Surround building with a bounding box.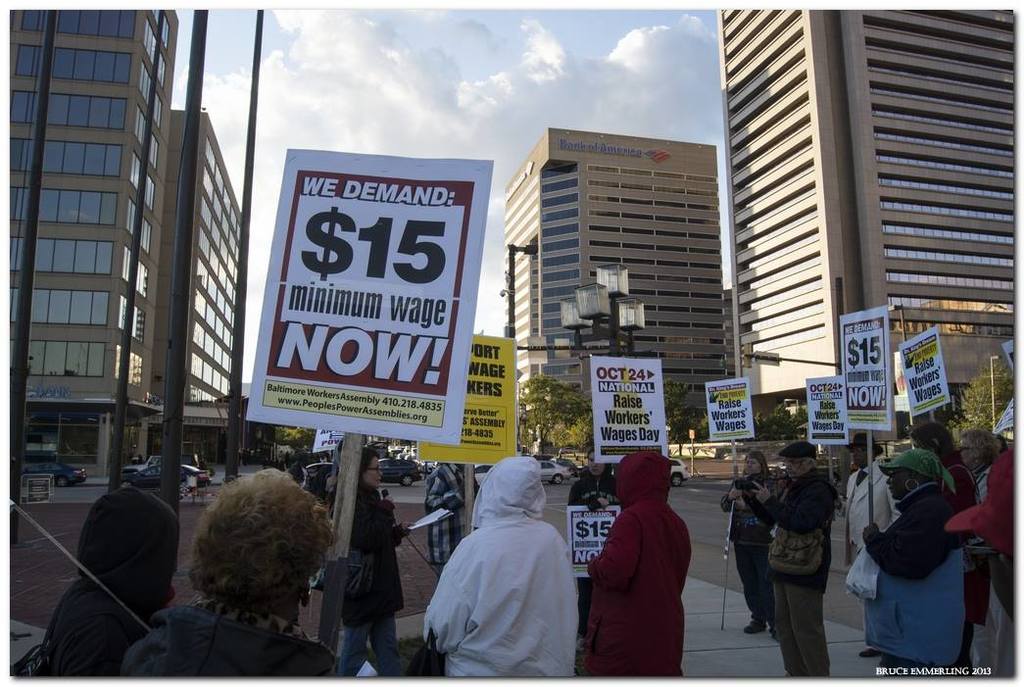
[left=147, top=113, right=240, bottom=460].
